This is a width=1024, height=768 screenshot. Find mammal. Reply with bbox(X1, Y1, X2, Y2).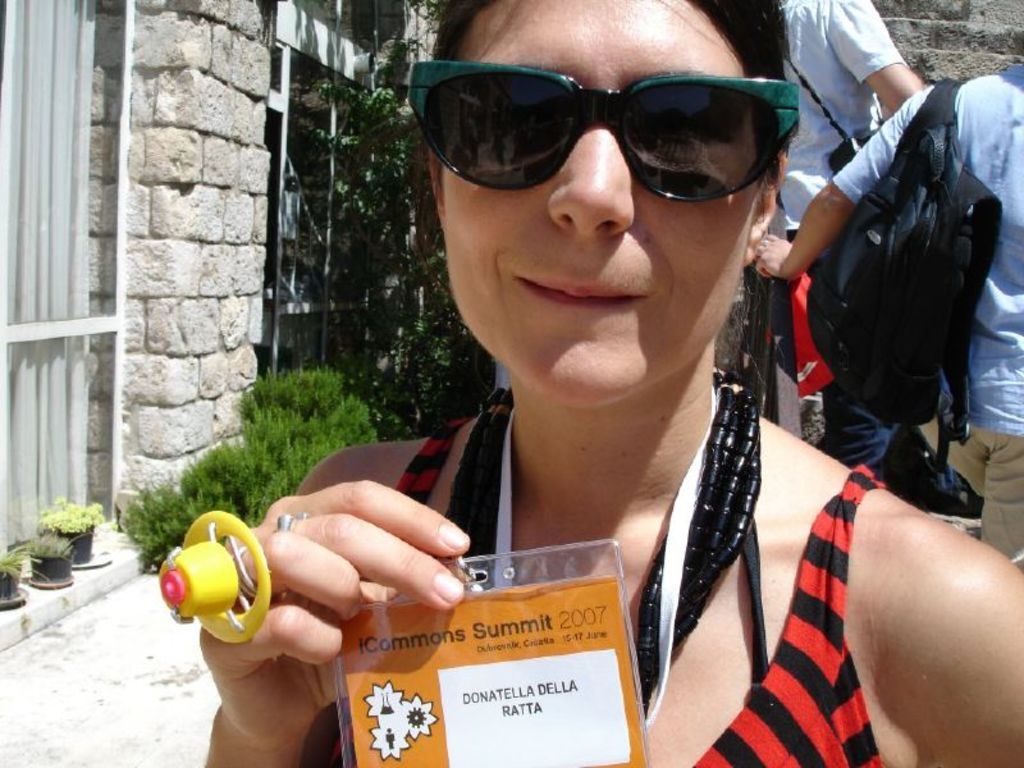
bbox(753, 64, 1023, 559).
